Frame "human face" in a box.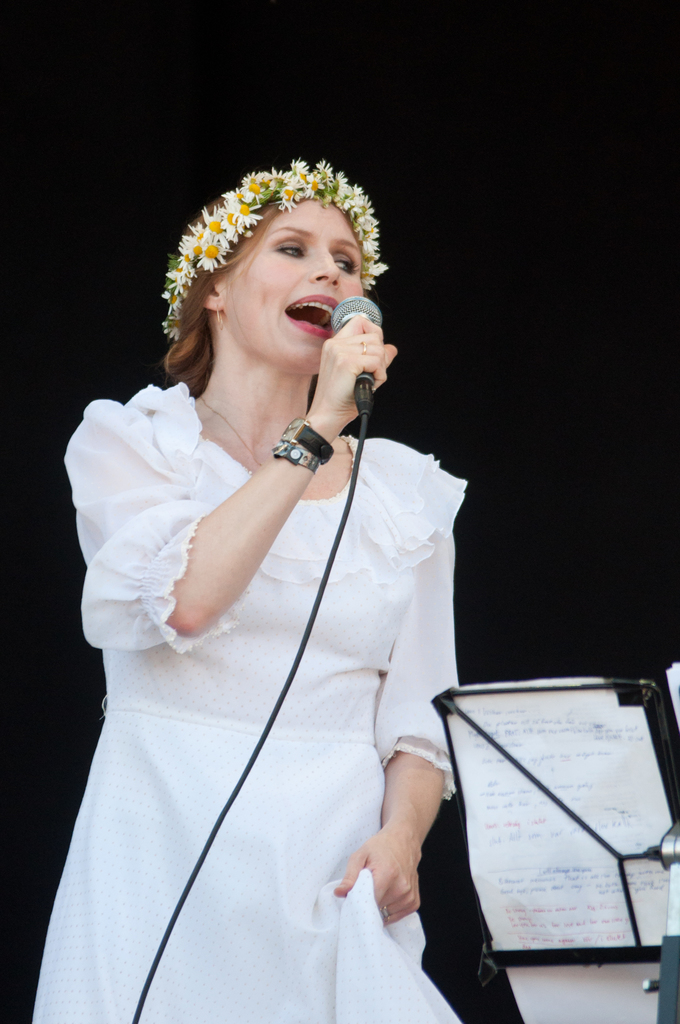
bbox=(220, 207, 365, 379).
